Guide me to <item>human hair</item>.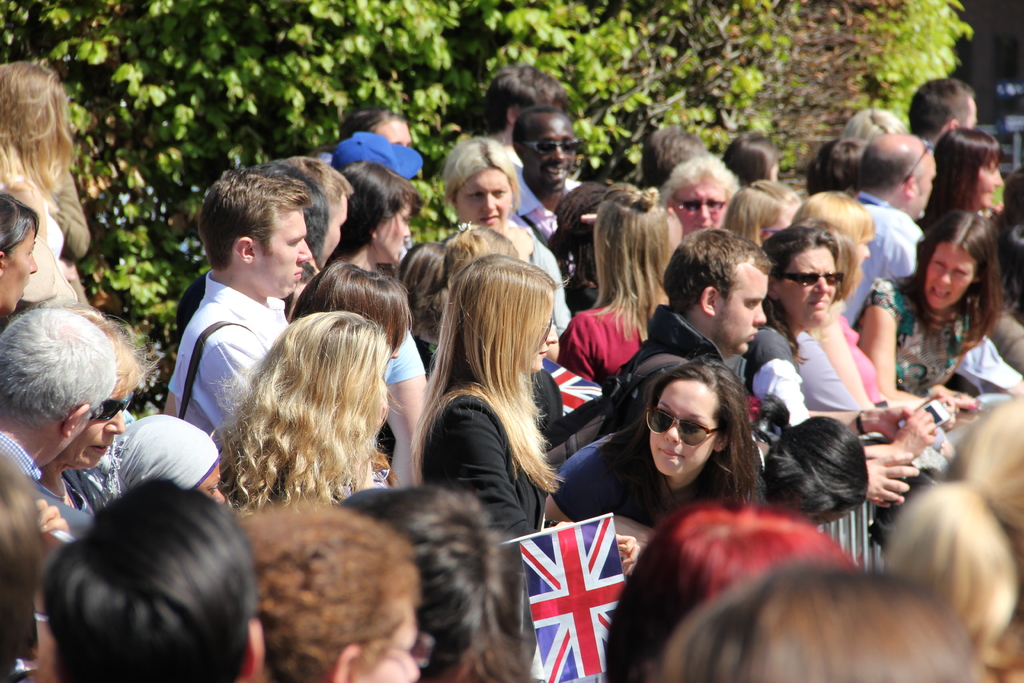
Guidance: locate(230, 504, 420, 682).
